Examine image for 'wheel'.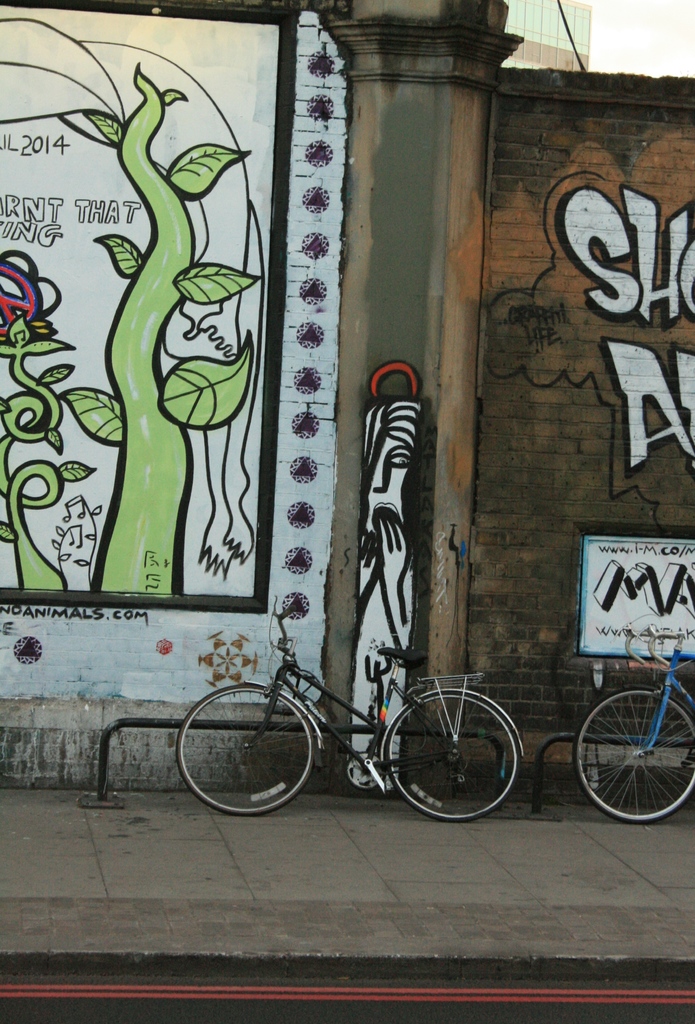
Examination result: <bbox>384, 692, 525, 822</bbox>.
